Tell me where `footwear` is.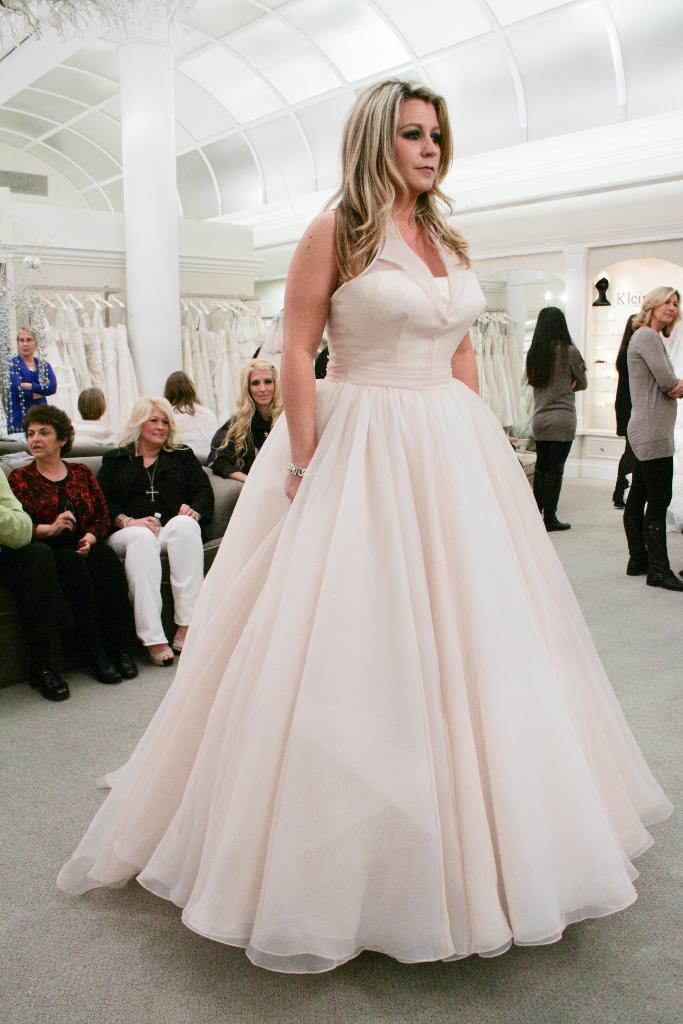
`footwear` is at BBox(93, 652, 128, 682).
